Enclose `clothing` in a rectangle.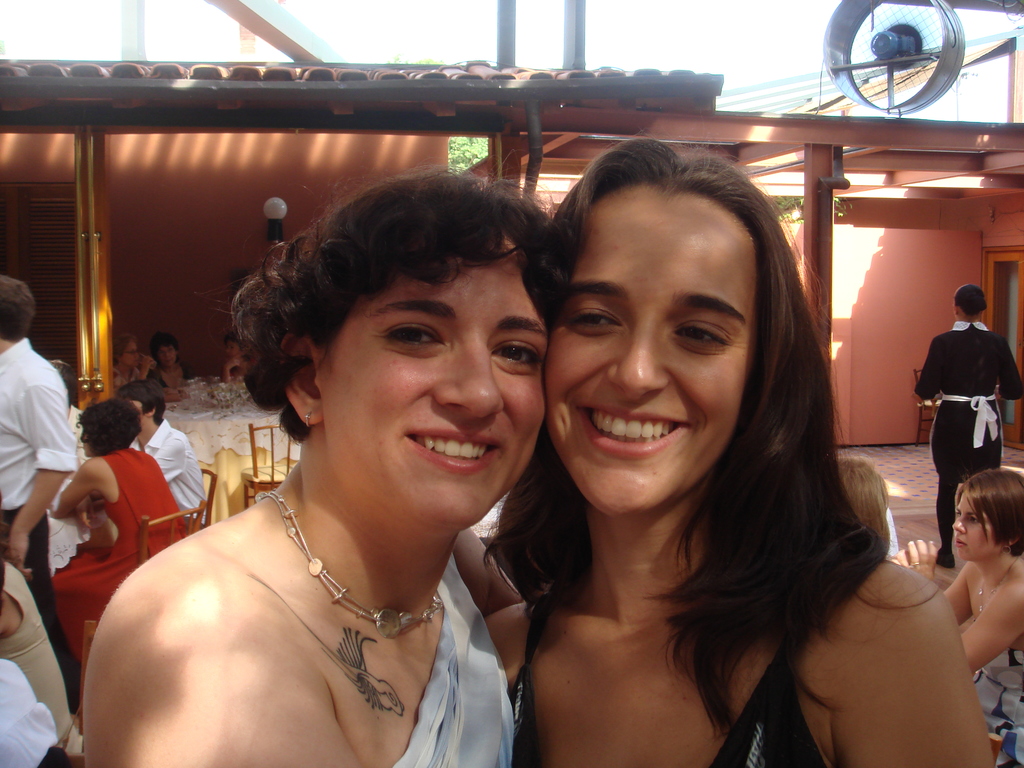
x1=509 y1=584 x2=830 y2=767.
